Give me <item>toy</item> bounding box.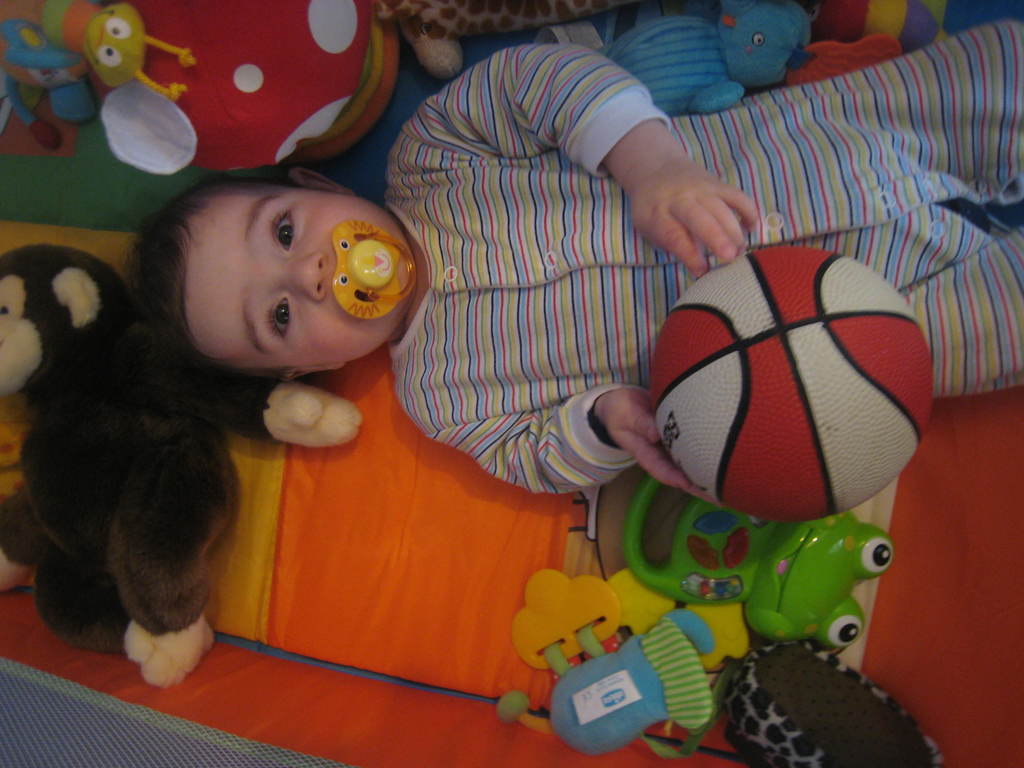
<box>3,240,371,678</box>.
